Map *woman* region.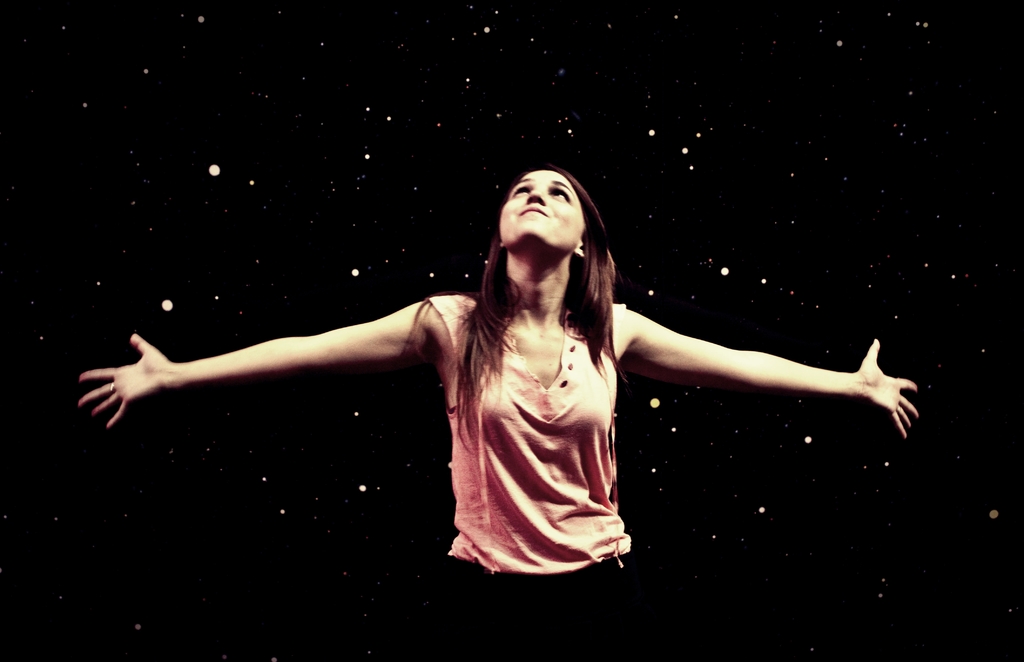
Mapped to bbox=[121, 155, 919, 594].
